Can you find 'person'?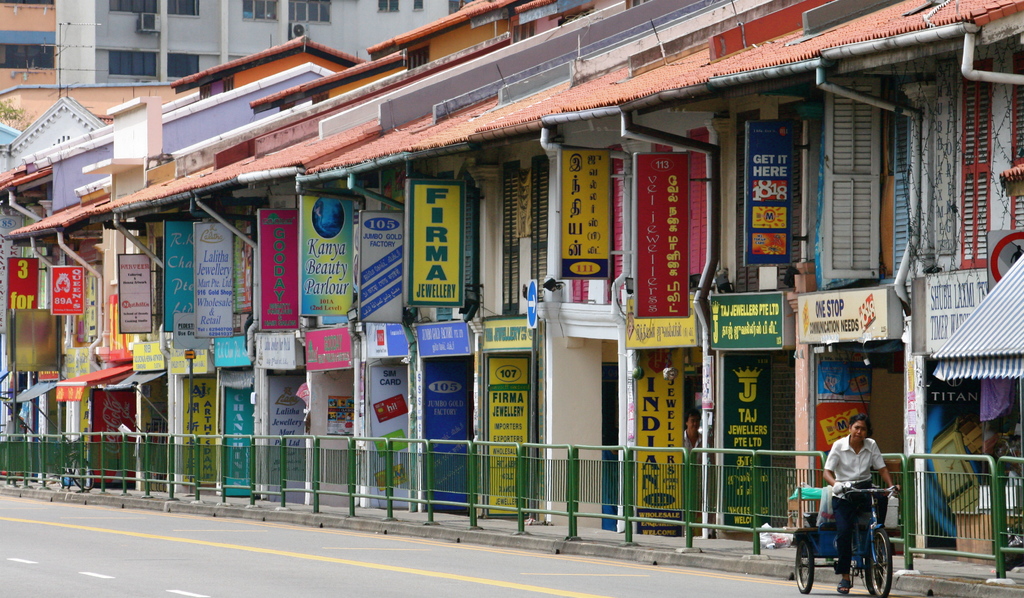
Yes, bounding box: detection(682, 405, 711, 481).
